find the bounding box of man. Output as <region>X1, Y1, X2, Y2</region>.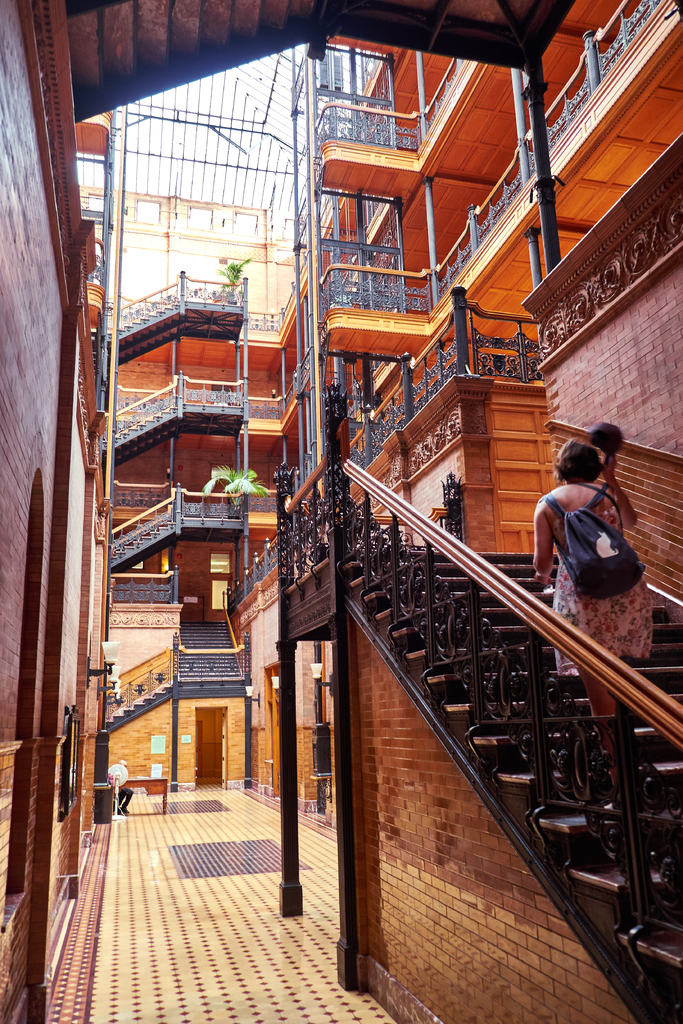
<region>108, 758, 134, 817</region>.
